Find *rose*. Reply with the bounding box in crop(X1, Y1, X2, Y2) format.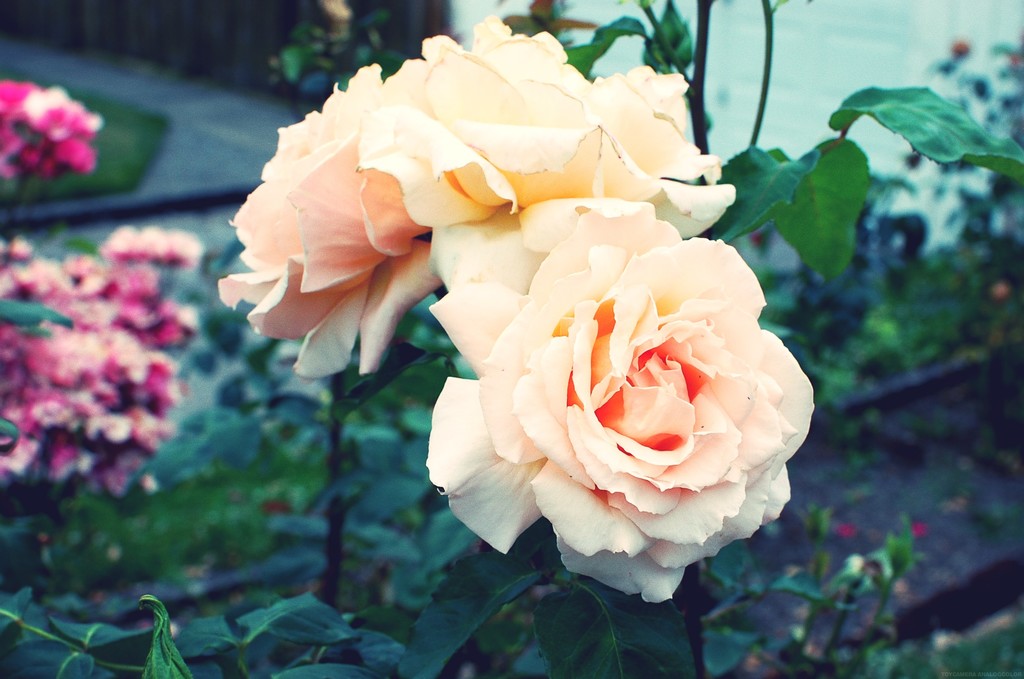
crop(429, 203, 814, 606).
